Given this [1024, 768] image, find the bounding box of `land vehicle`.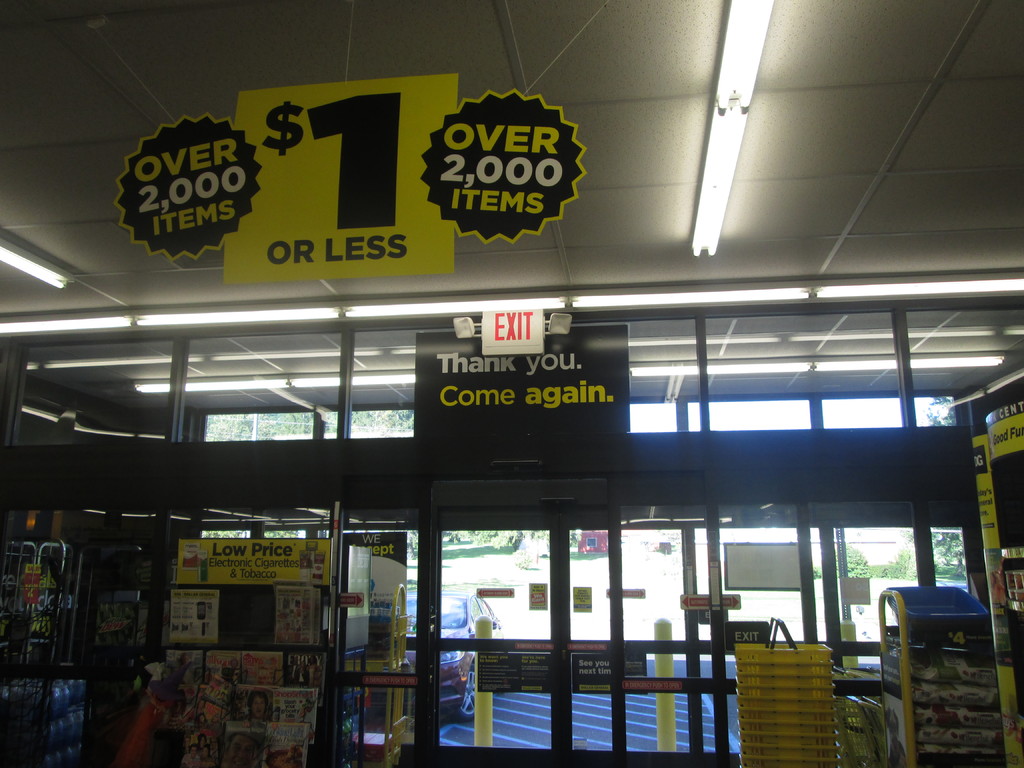
region(337, 578, 511, 726).
